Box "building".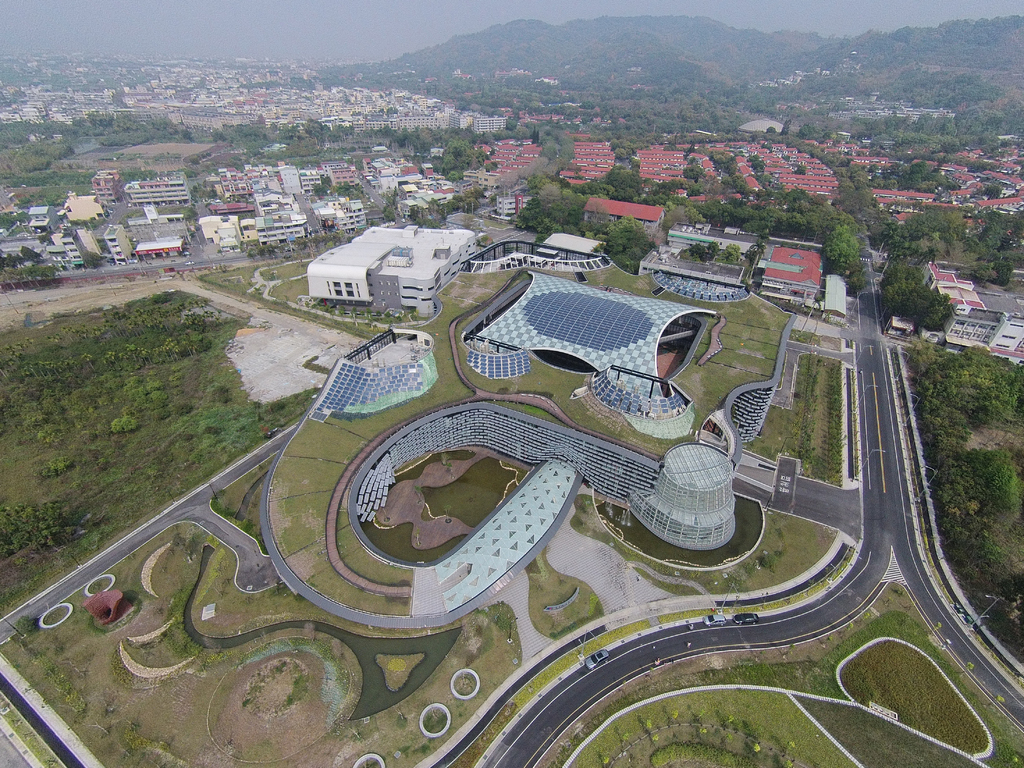
(495, 188, 537, 221).
